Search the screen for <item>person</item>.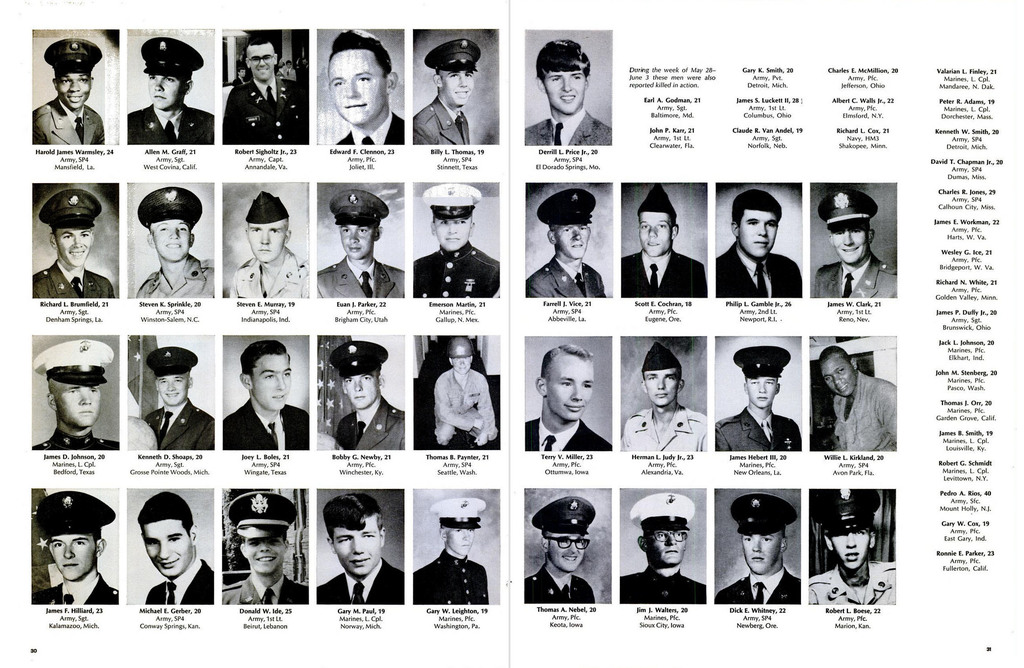
Found at region(536, 190, 608, 298).
